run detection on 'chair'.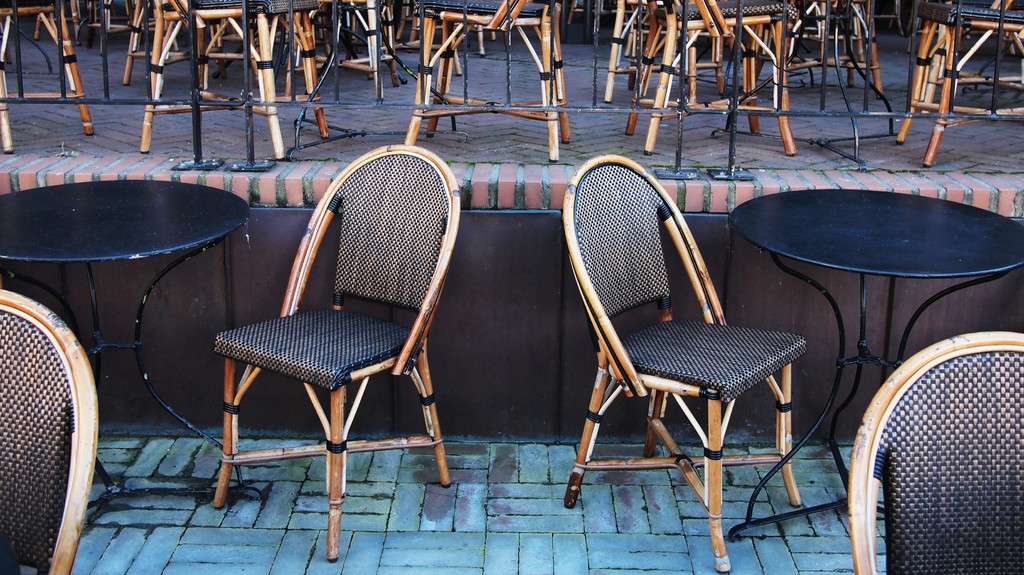
Result: [left=403, top=0, right=575, bottom=159].
